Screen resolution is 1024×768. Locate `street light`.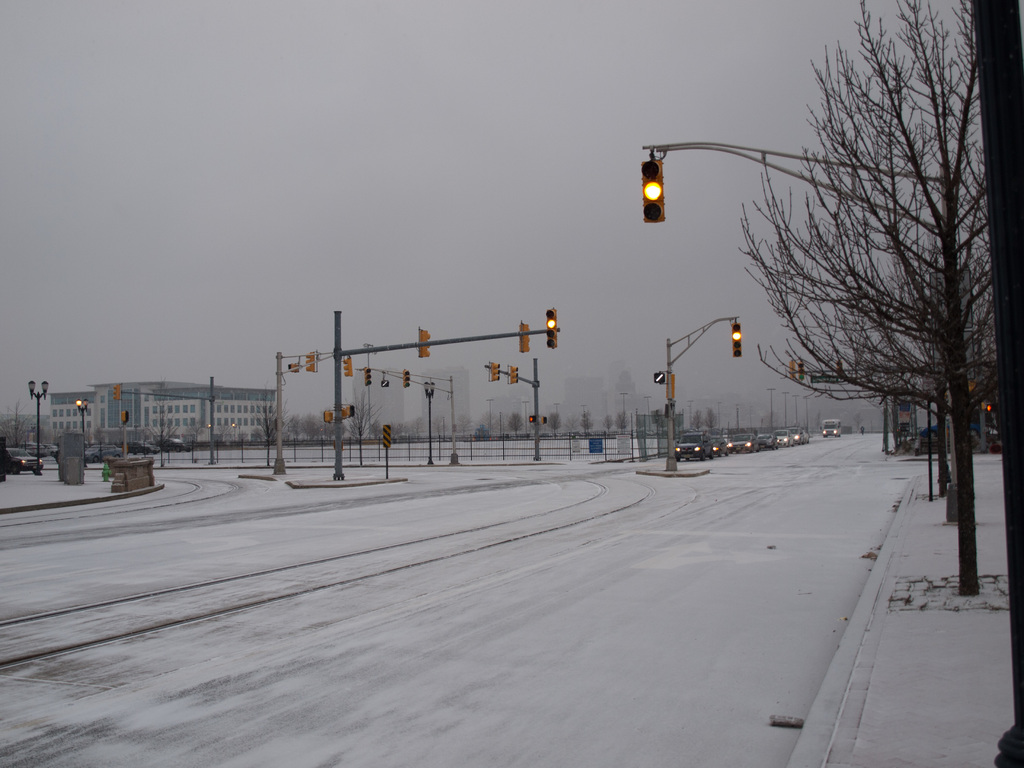
{"left": 524, "top": 401, "right": 531, "bottom": 433}.
